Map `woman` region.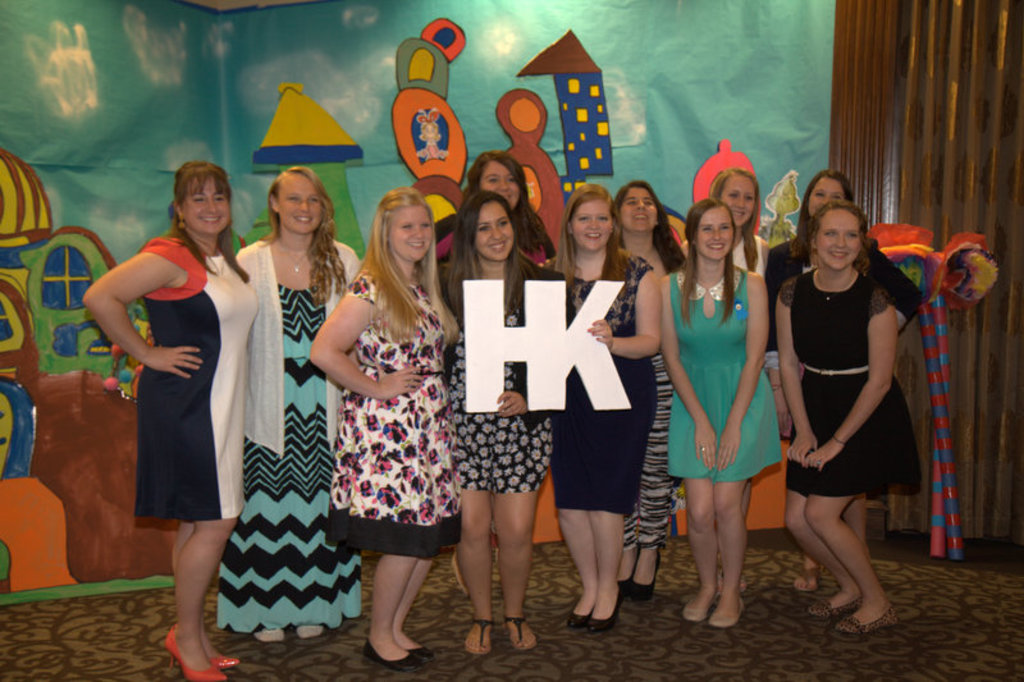
Mapped to 219,161,360,638.
